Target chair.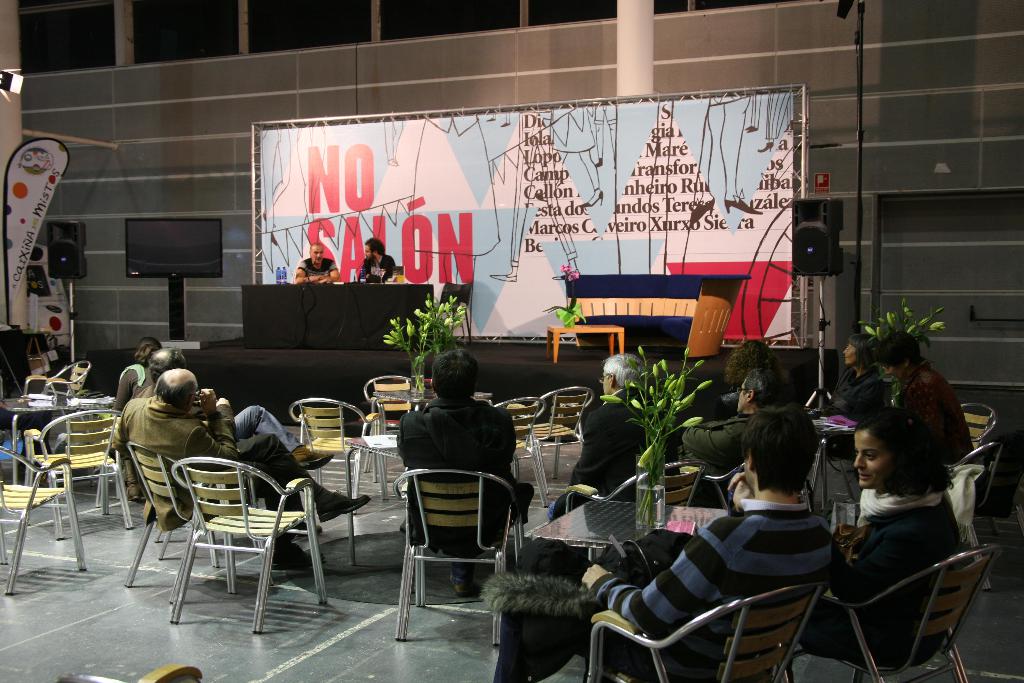
Target region: select_region(60, 660, 202, 682).
